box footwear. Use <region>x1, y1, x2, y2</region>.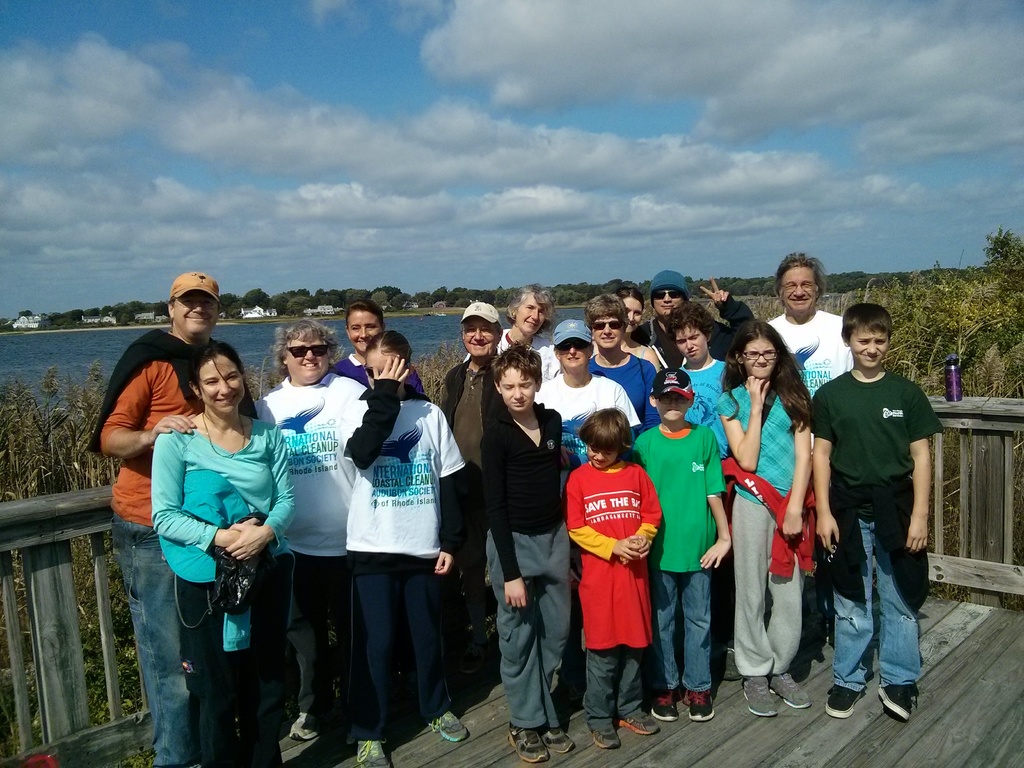
<region>740, 672, 776, 718</region>.
